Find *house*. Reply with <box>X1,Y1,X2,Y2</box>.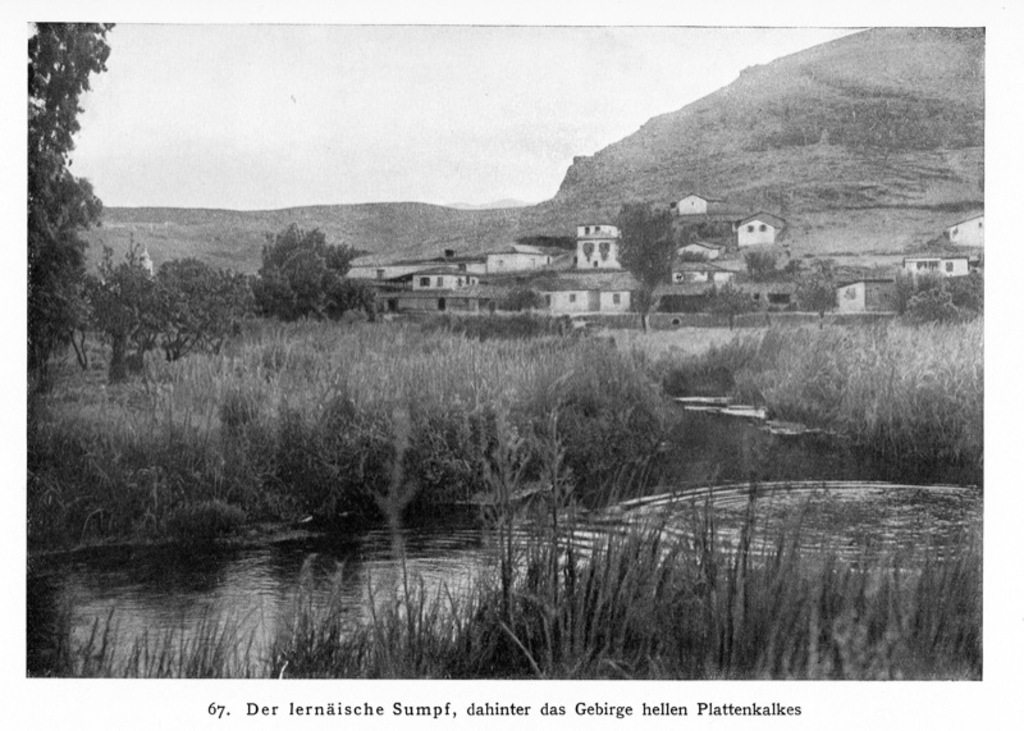
<box>902,242,974,293</box>.
